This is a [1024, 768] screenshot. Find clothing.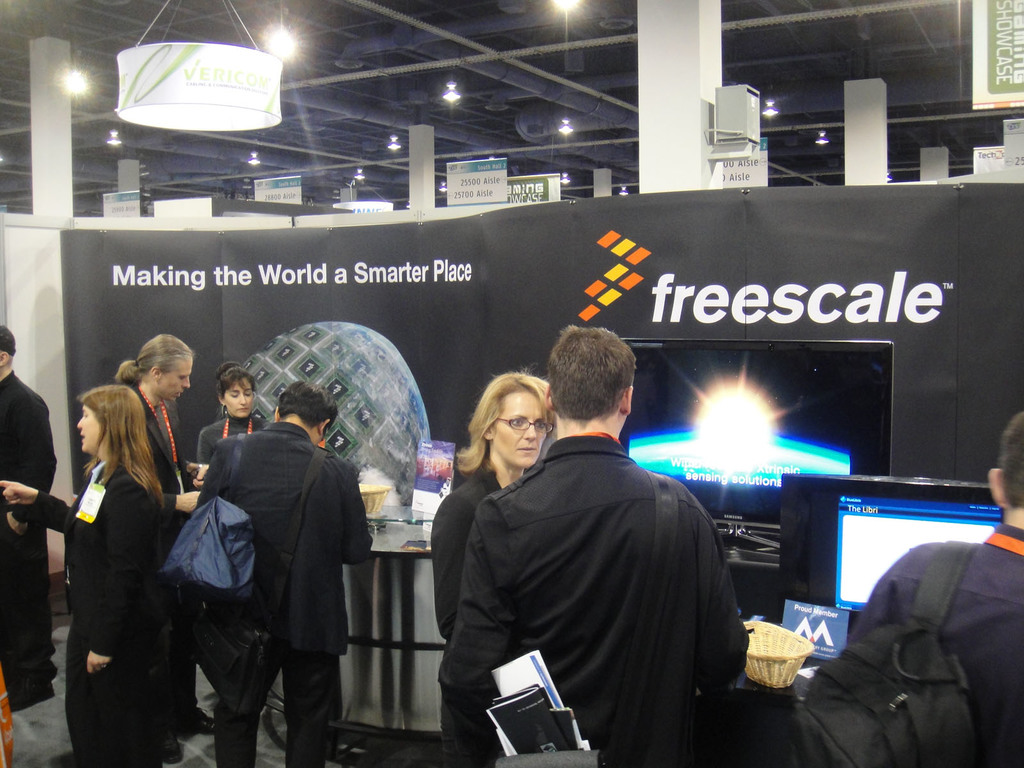
Bounding box: bbox=(851, 539, 1023, 767).
